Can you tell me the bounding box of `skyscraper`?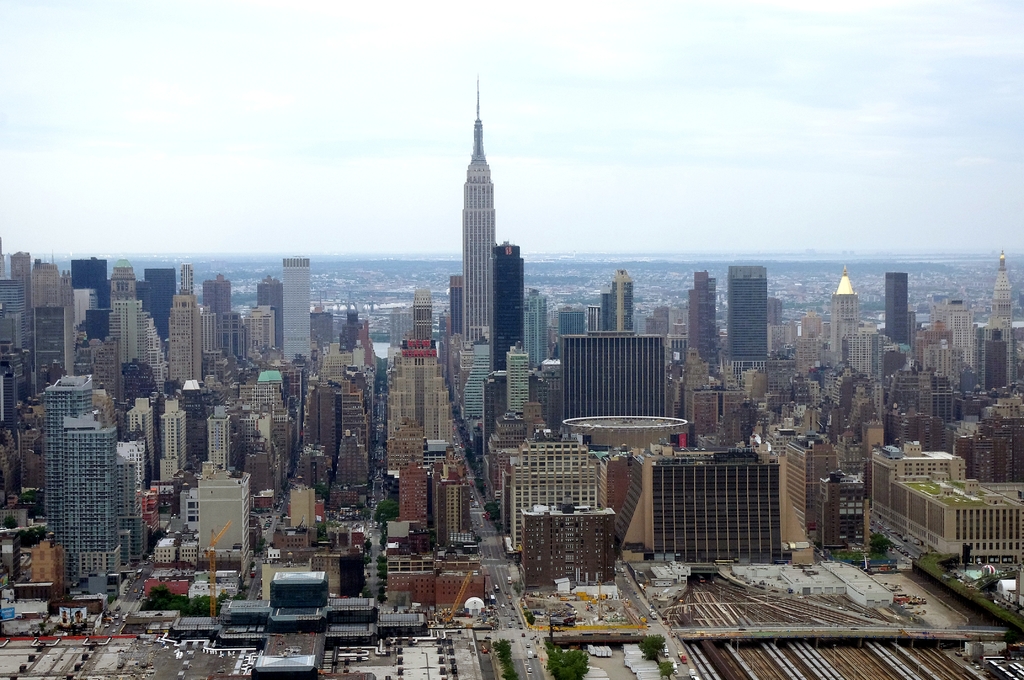
28/250/77/369.
